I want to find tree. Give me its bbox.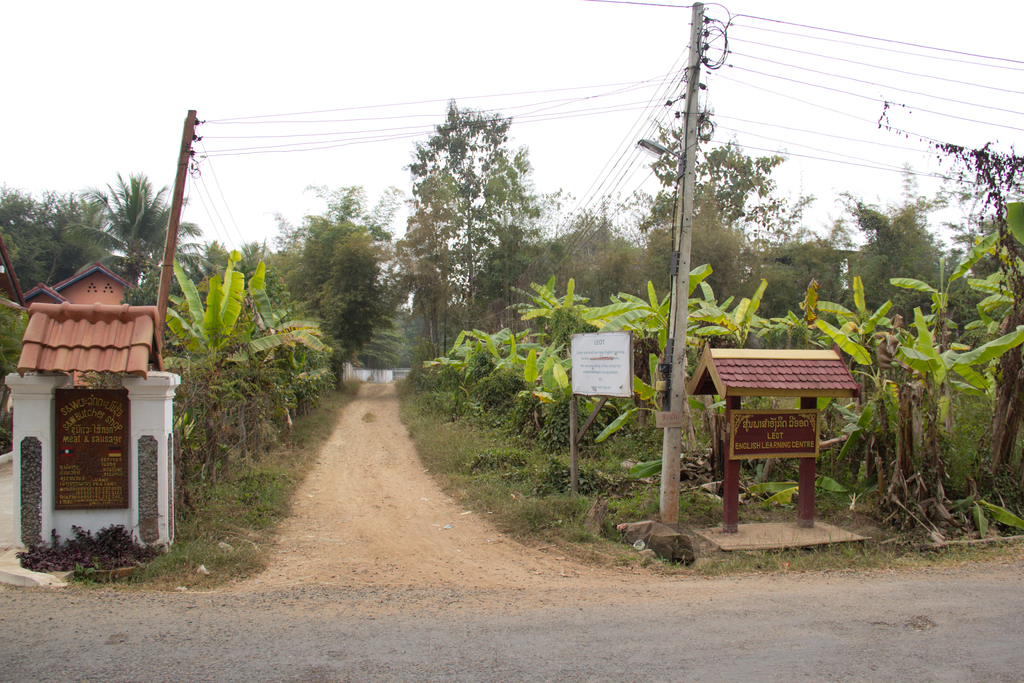
(x1=279, y1=176, x2=402, y2=375).
